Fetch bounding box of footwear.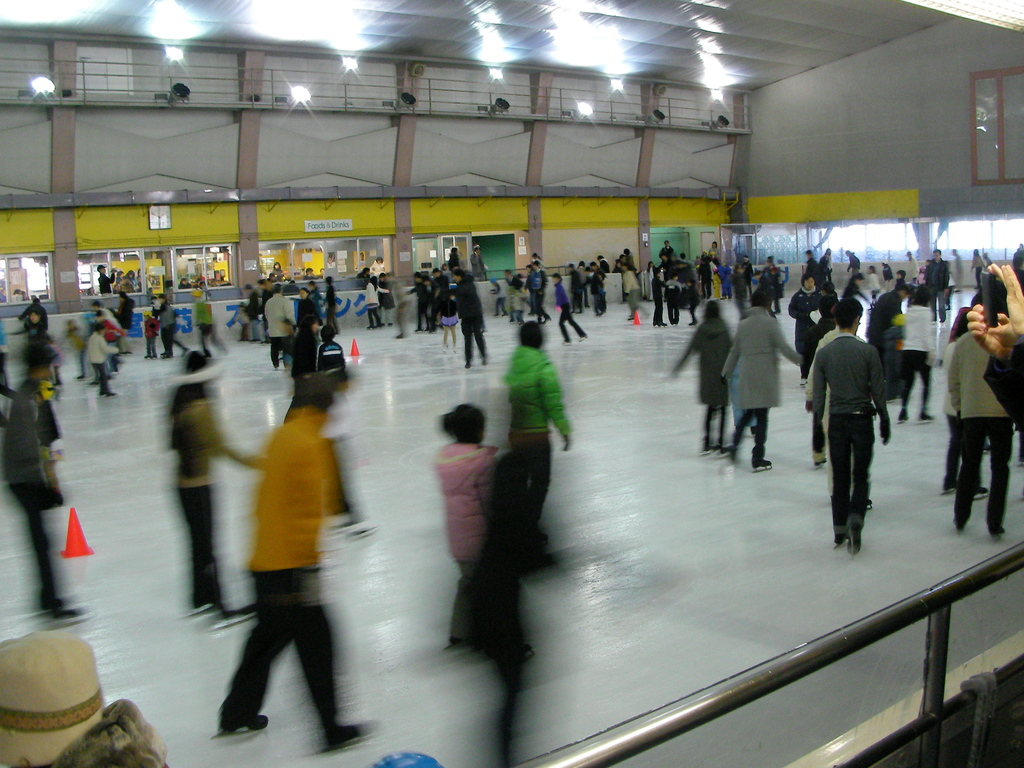
Bbox: x1=990 y1=526 x2=1009 y2=538.
